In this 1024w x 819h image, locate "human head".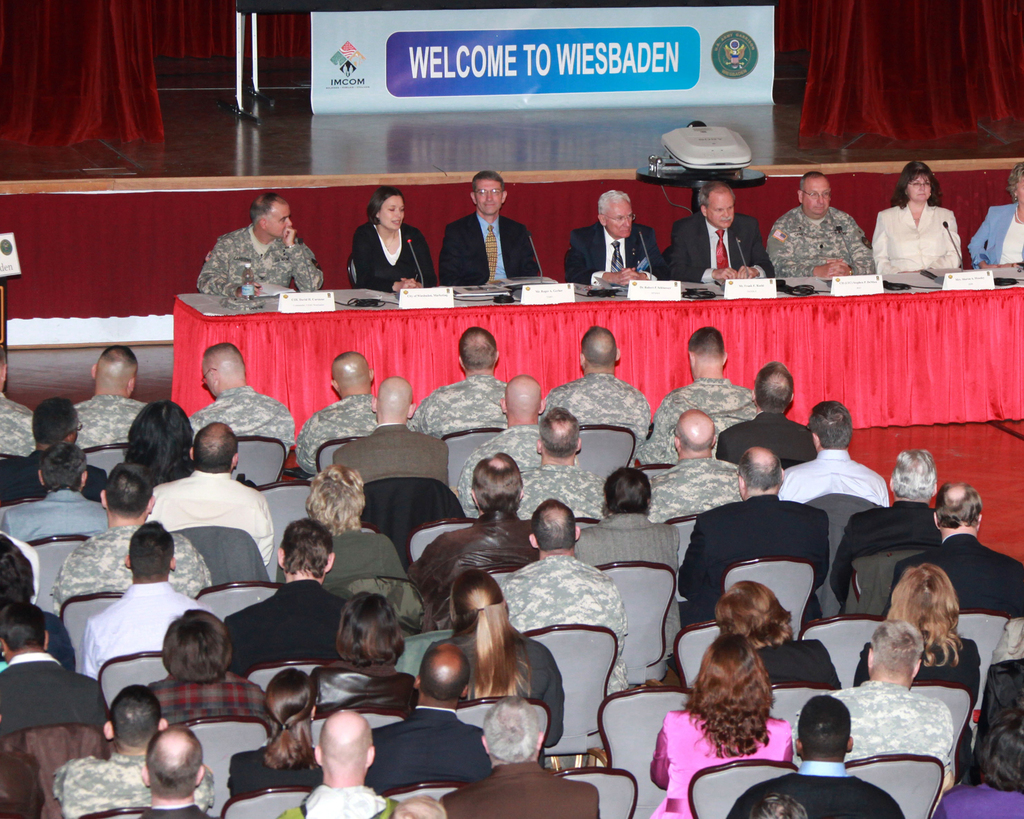
Bounding box: 600:465:655:514.
